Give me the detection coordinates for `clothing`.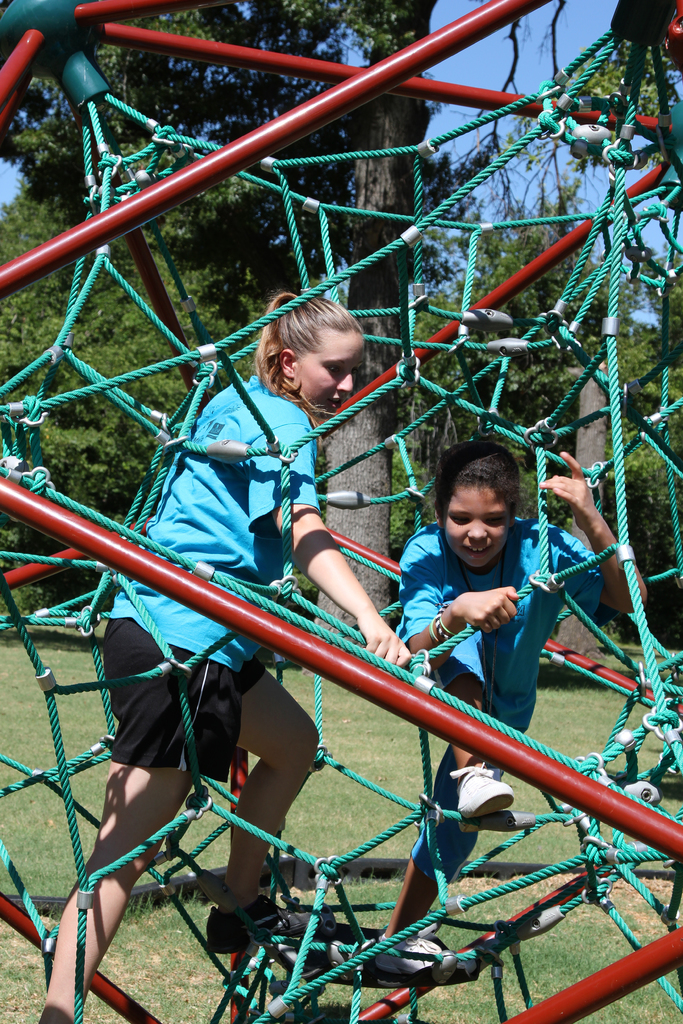
<region>384, 505, 597, 883</region>.
